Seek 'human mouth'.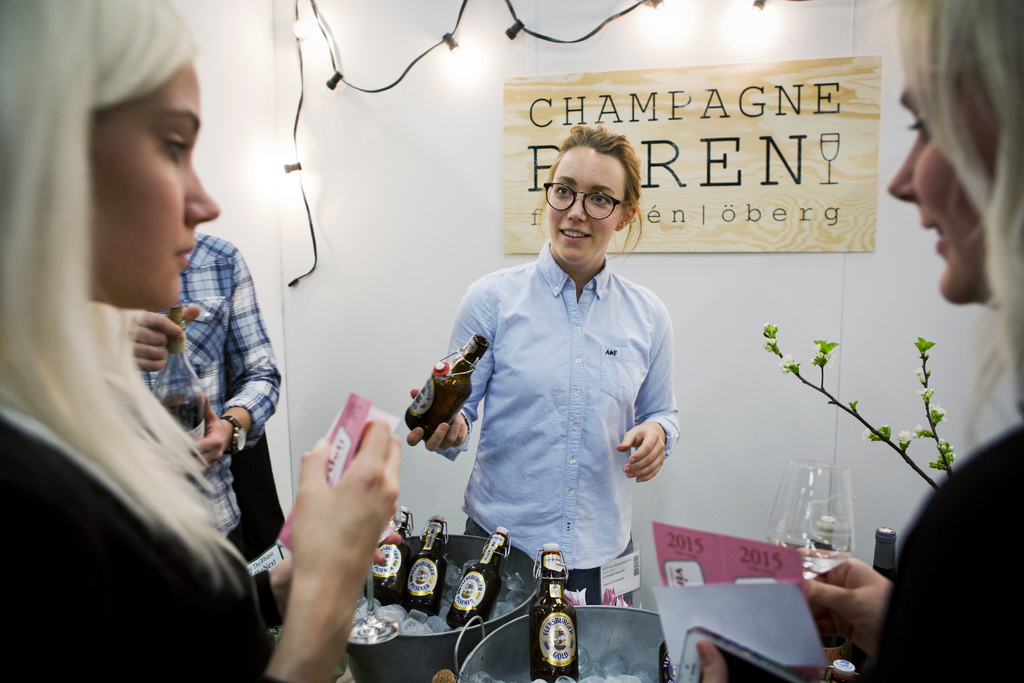
166:247:193:268.
